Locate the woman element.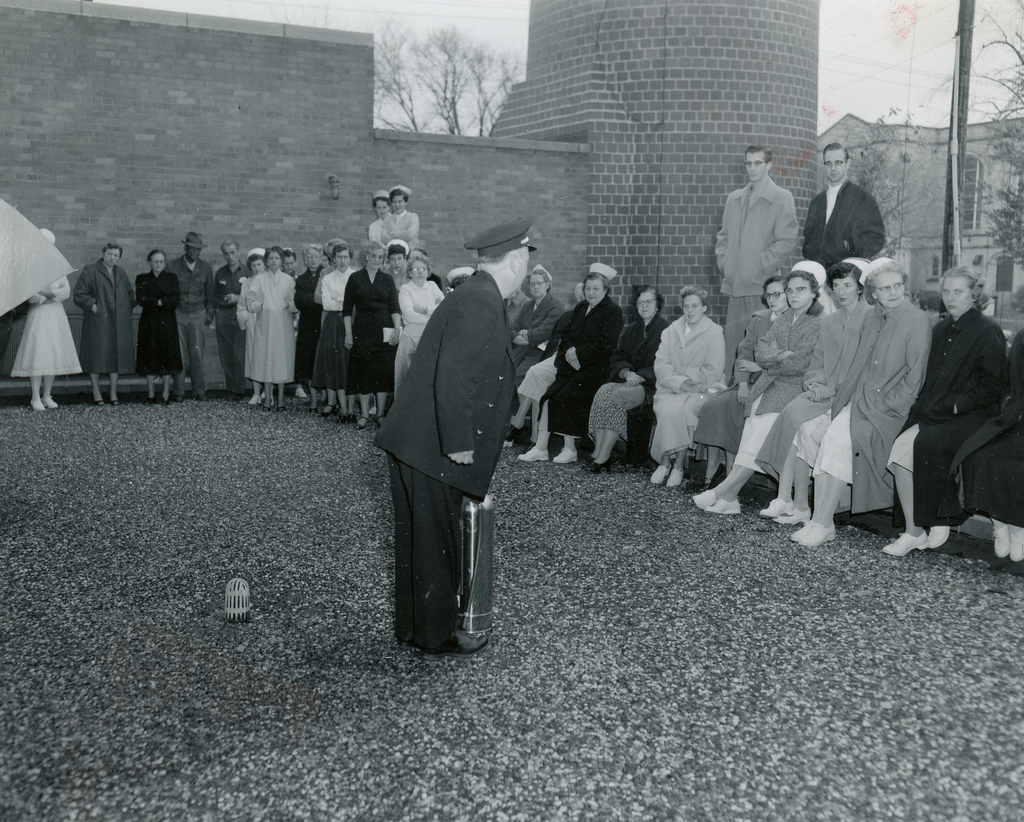
Element bbox: <box>579,285,671,472</box>.
